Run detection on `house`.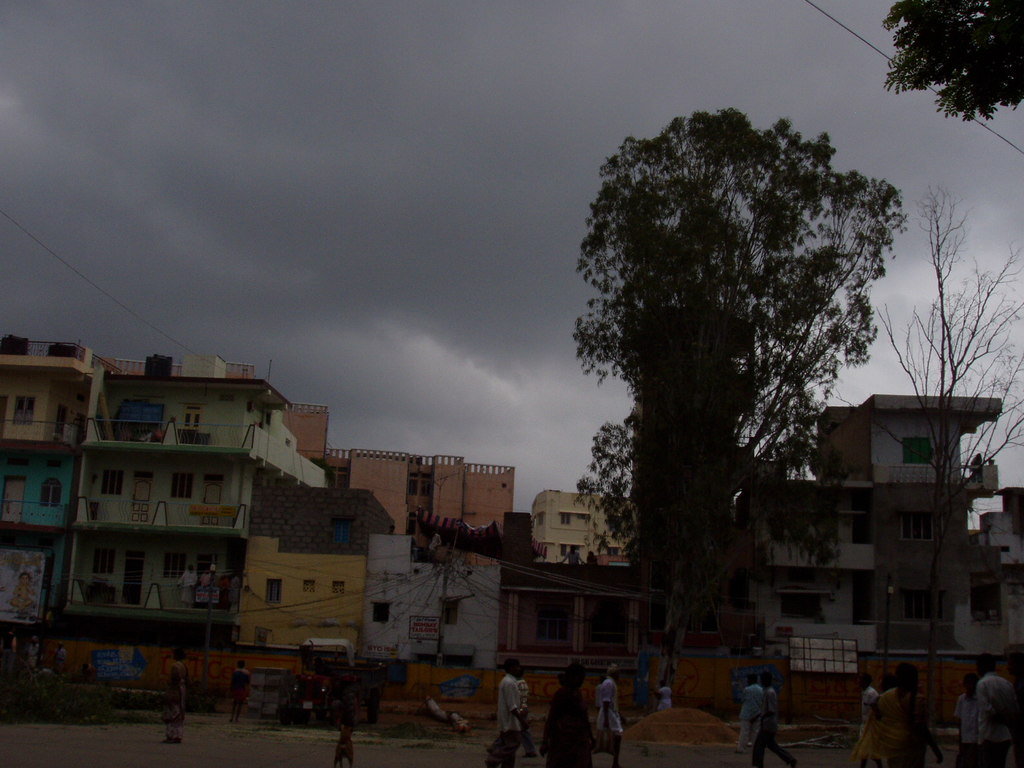
Result: [x1=358, y1=532, x2=504, y2=671].
